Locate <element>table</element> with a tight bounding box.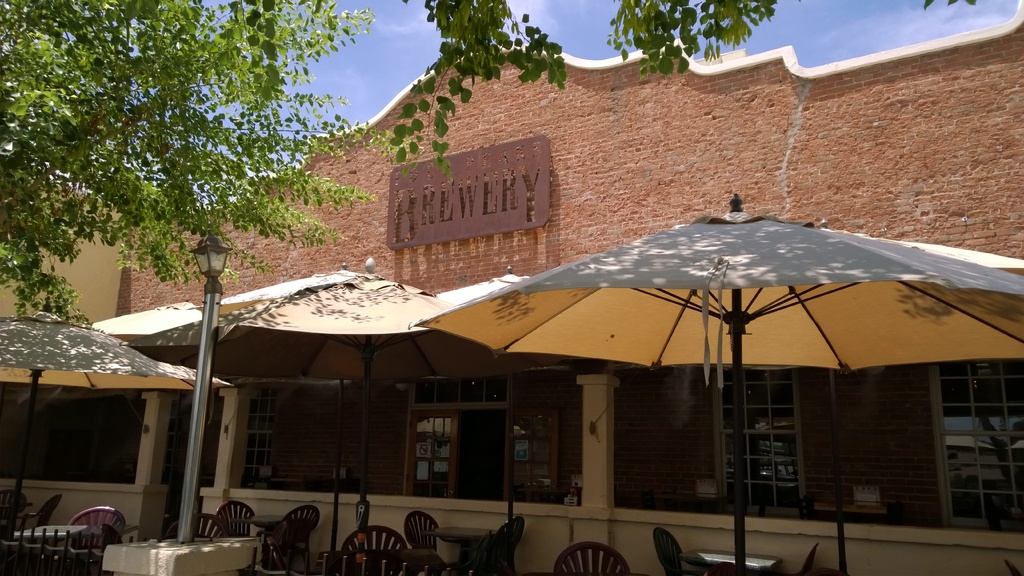
(682, 545, 785, 575).
